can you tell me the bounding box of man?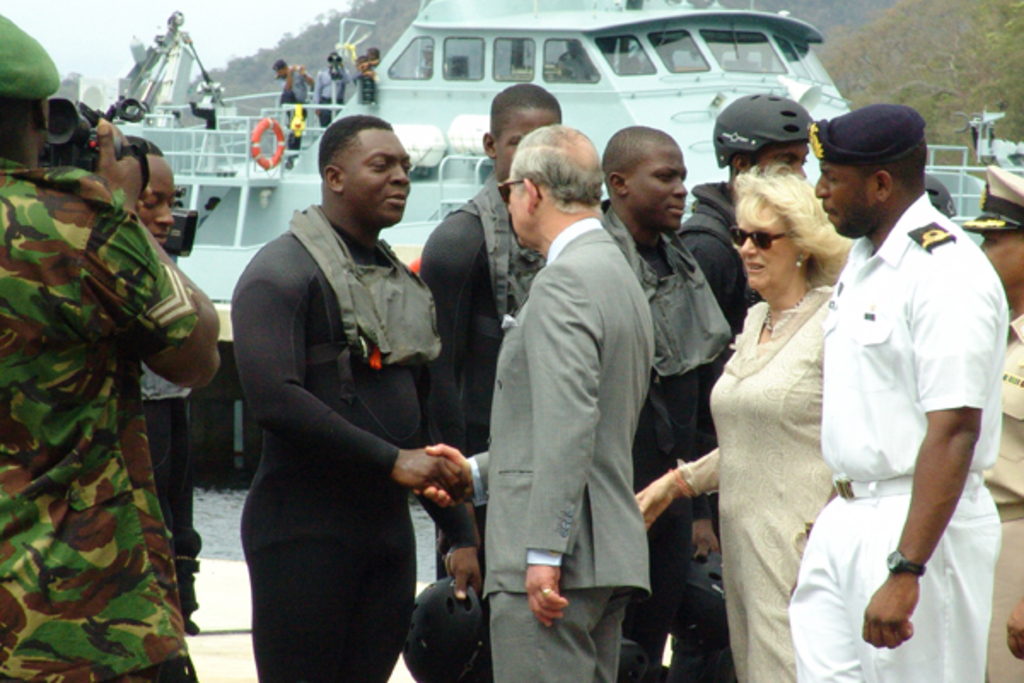
420/126/647/681.
